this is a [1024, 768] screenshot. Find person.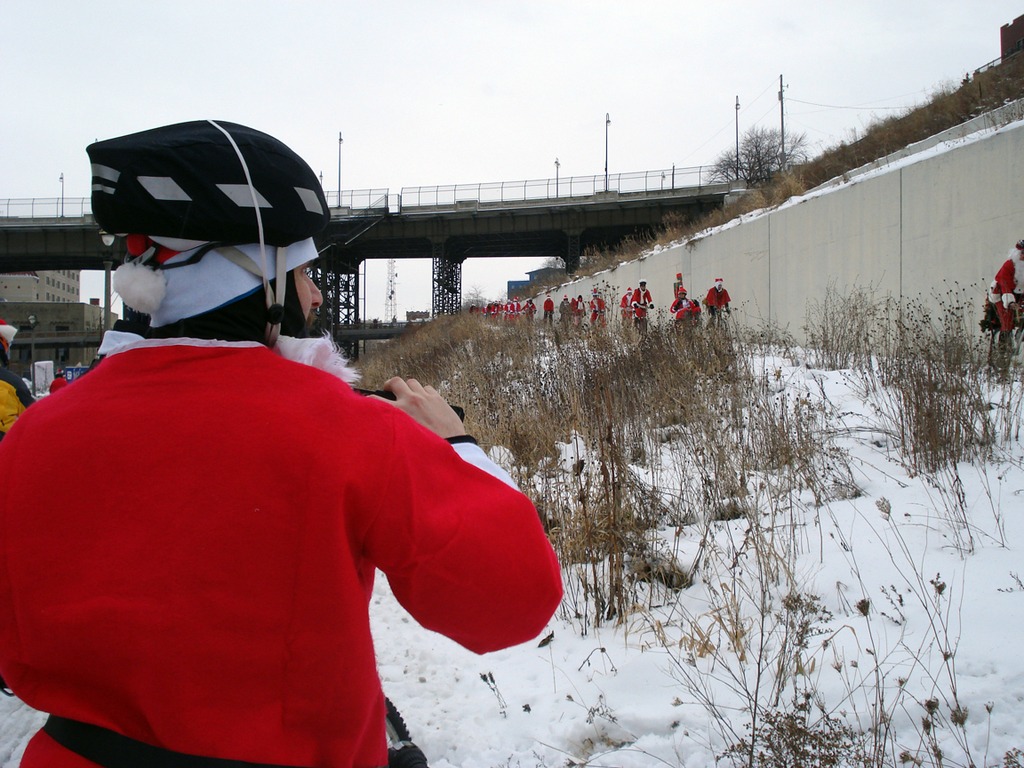
Bounding box: Rect(593, 291, 605, 326).
